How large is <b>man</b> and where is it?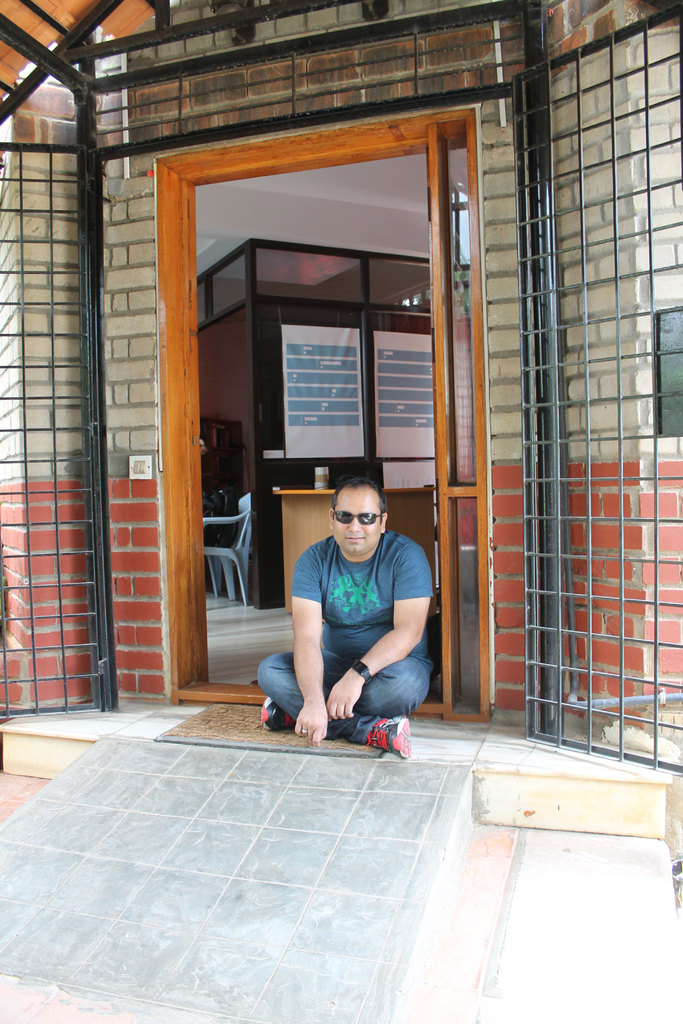
Bounding box: [left=275, top=472, right=448, bottom=776].
